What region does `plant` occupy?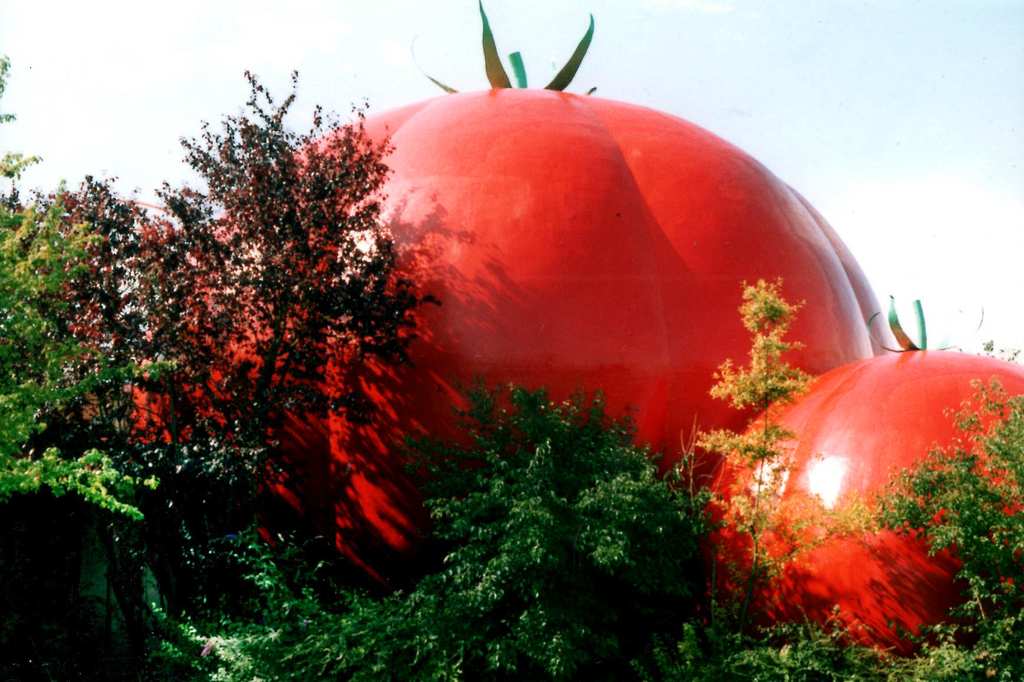
x1=61 y1=131 x2=471 y2=589.
